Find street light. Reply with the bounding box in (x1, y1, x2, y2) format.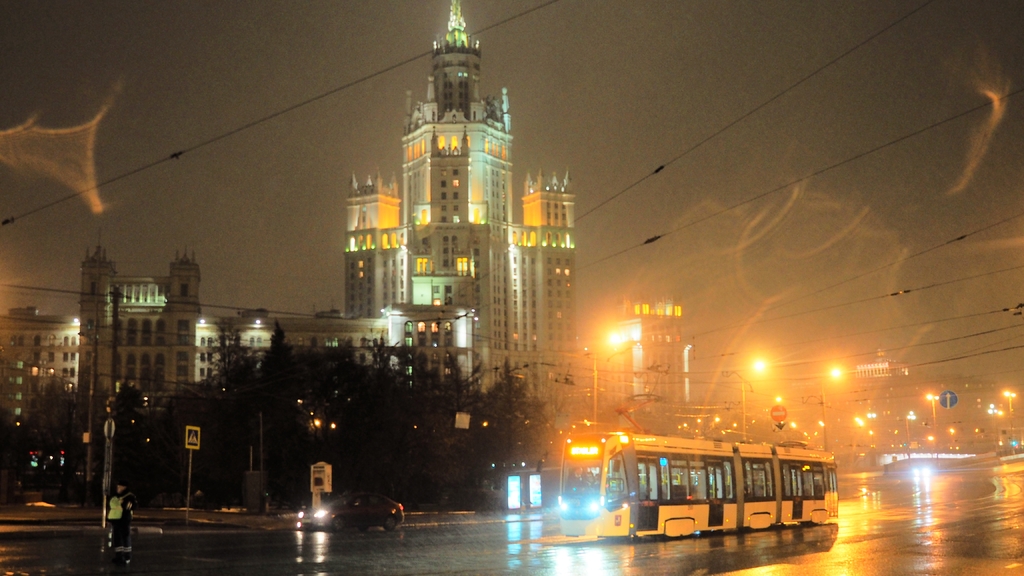
(847, 414, 870, 442).
